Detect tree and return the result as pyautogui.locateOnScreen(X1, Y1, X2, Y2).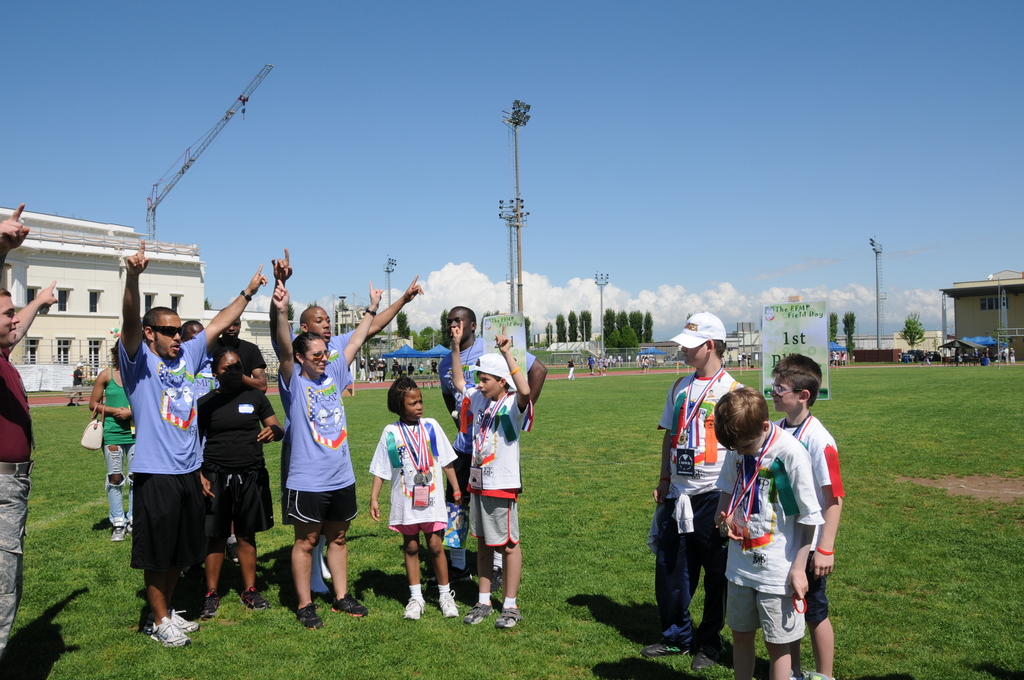
pyautogui.locateOnScreen(564, 313, 578, 341).
